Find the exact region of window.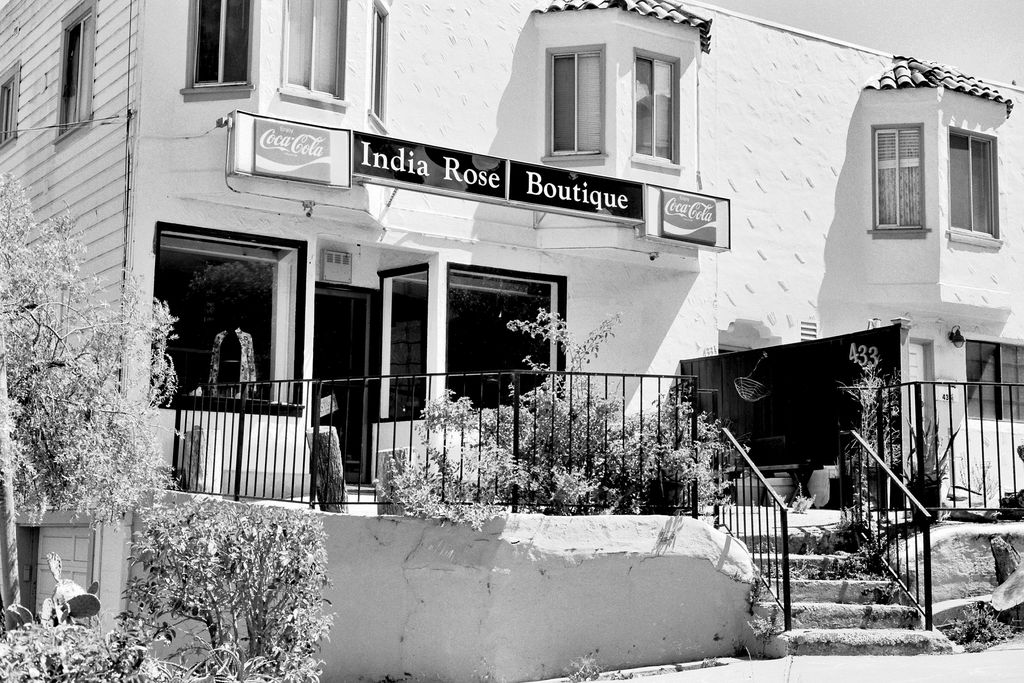
Exact region: [368, 0, 386, 127].
